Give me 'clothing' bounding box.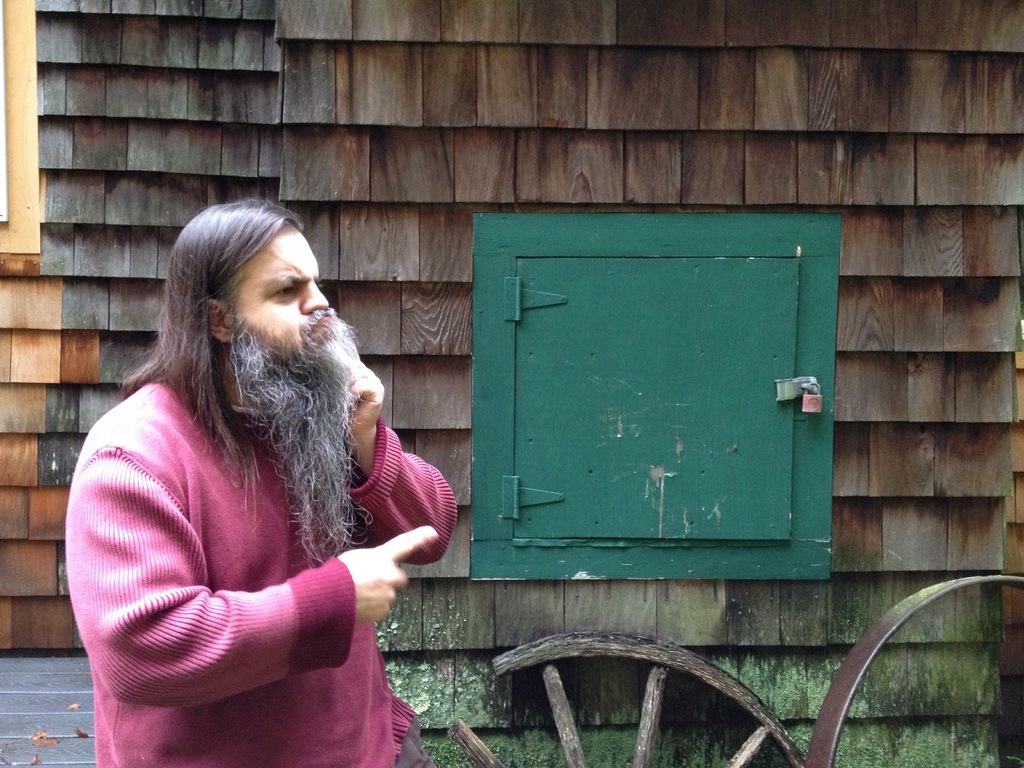
79/324/450/741.
